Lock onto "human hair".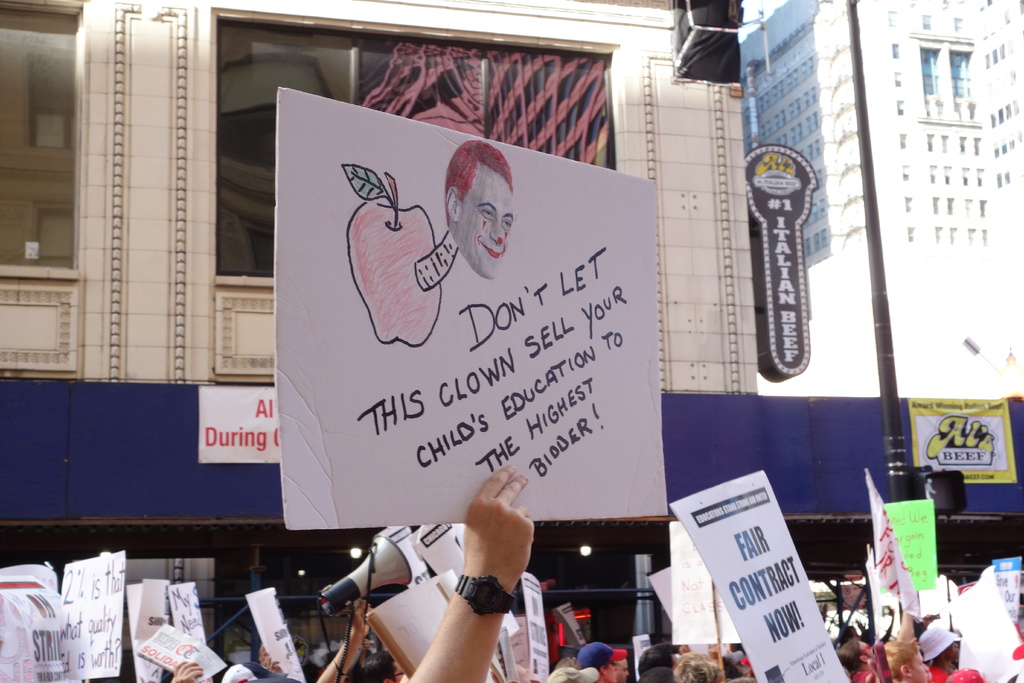
Locked: rect(433, 138, 522, 271).
